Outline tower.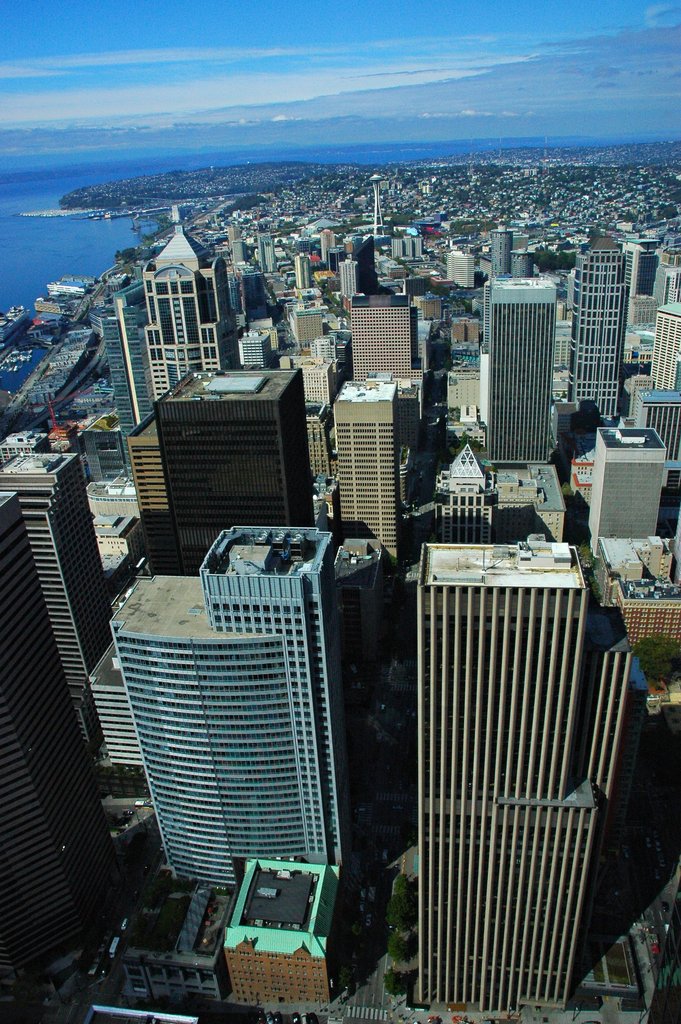
Outline: <box>342,261,354,296</box>.
